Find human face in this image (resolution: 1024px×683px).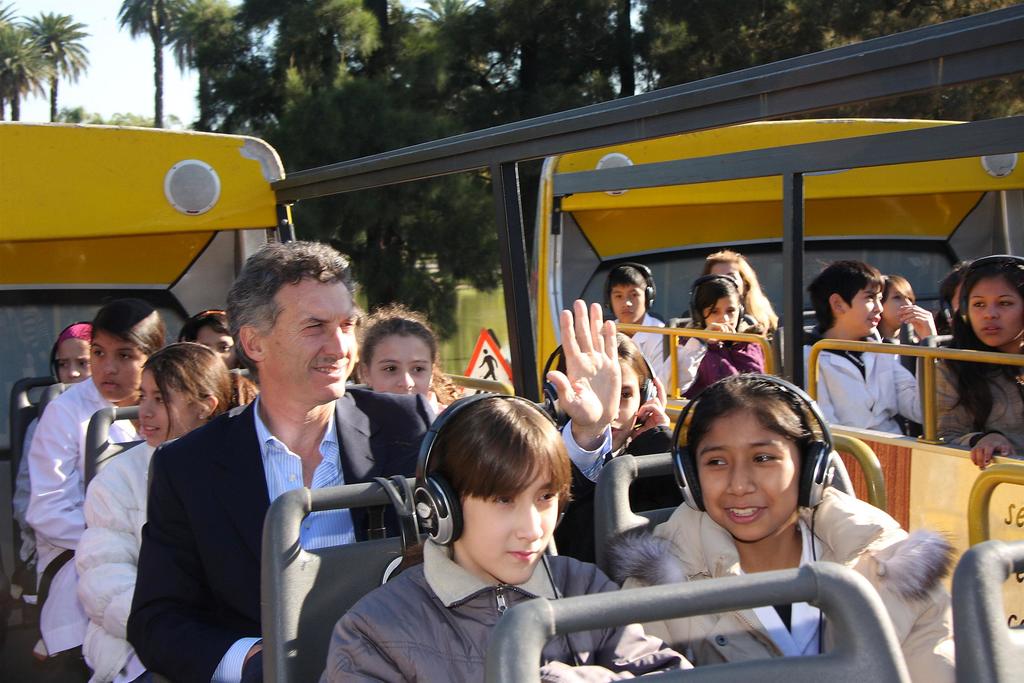
[885,284,906,327].
